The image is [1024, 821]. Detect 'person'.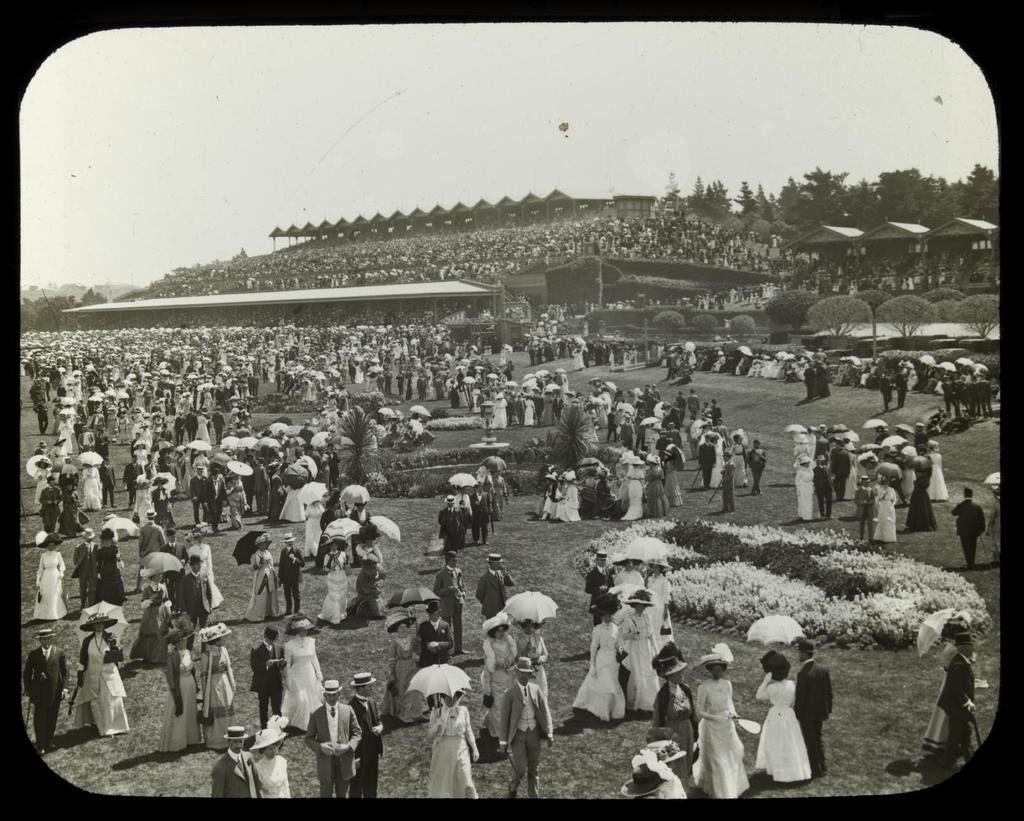
Detection: pyautogui.locateOnScreen(646, 559, 676, 649).
